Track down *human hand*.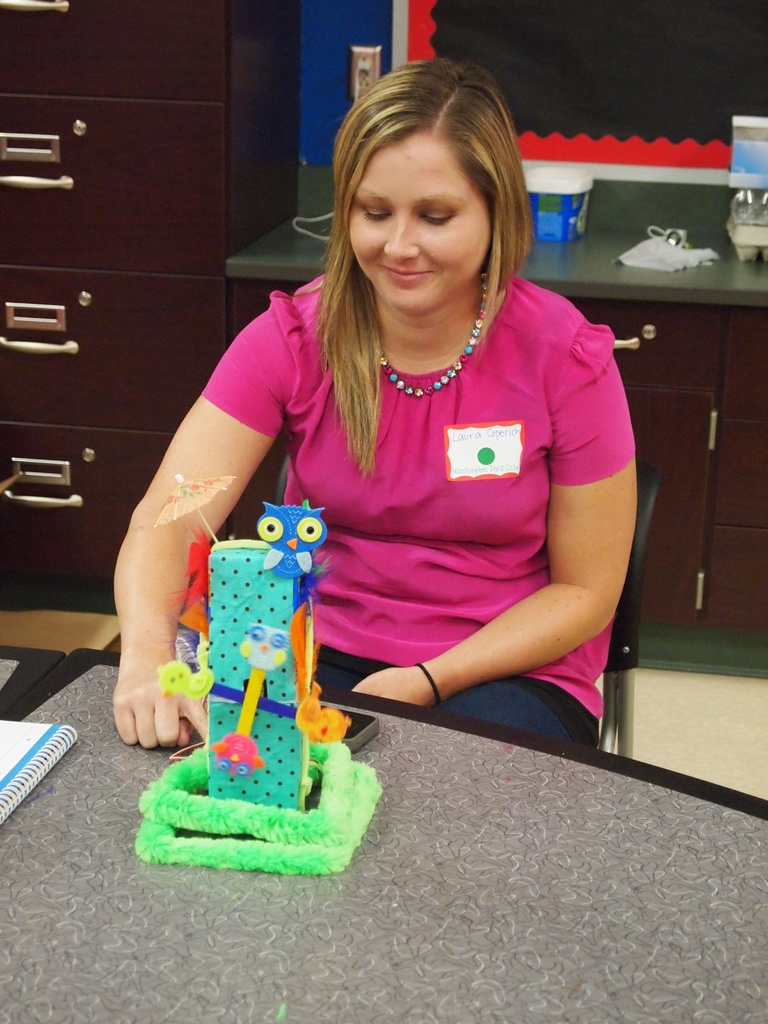
Tracked to 110 662 213 744.
